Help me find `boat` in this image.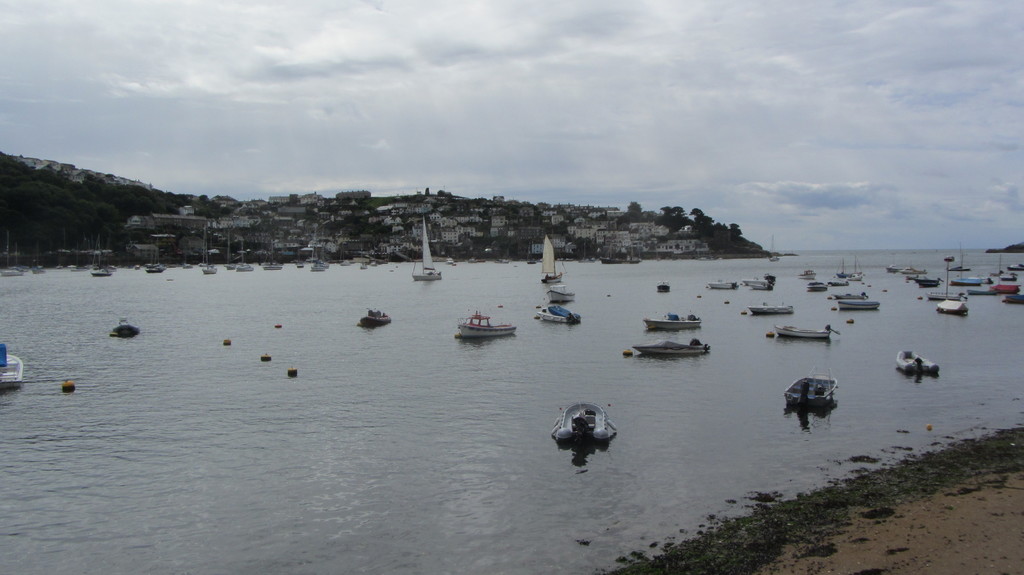
Found it: 797:271:815:278.
